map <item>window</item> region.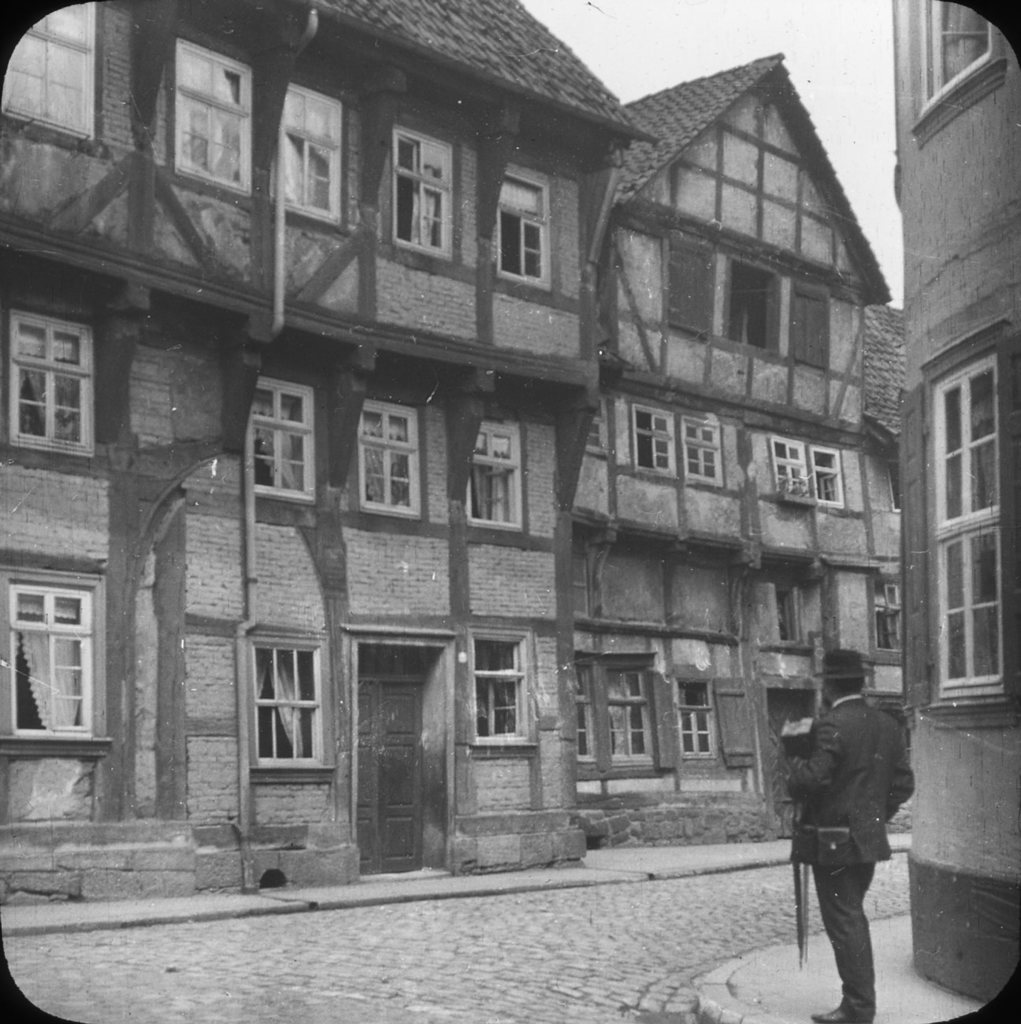
Mapped to BBox(0, 0, 105, 156).
